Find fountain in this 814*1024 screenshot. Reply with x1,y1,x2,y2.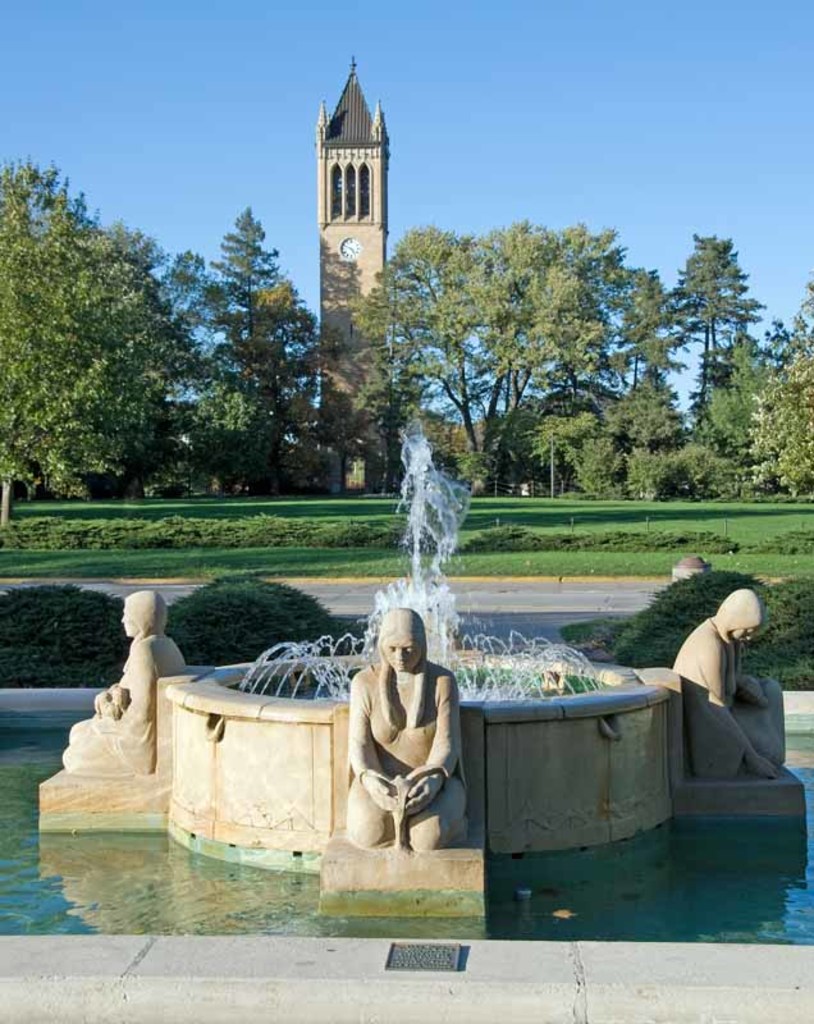
35,406,813,919.
